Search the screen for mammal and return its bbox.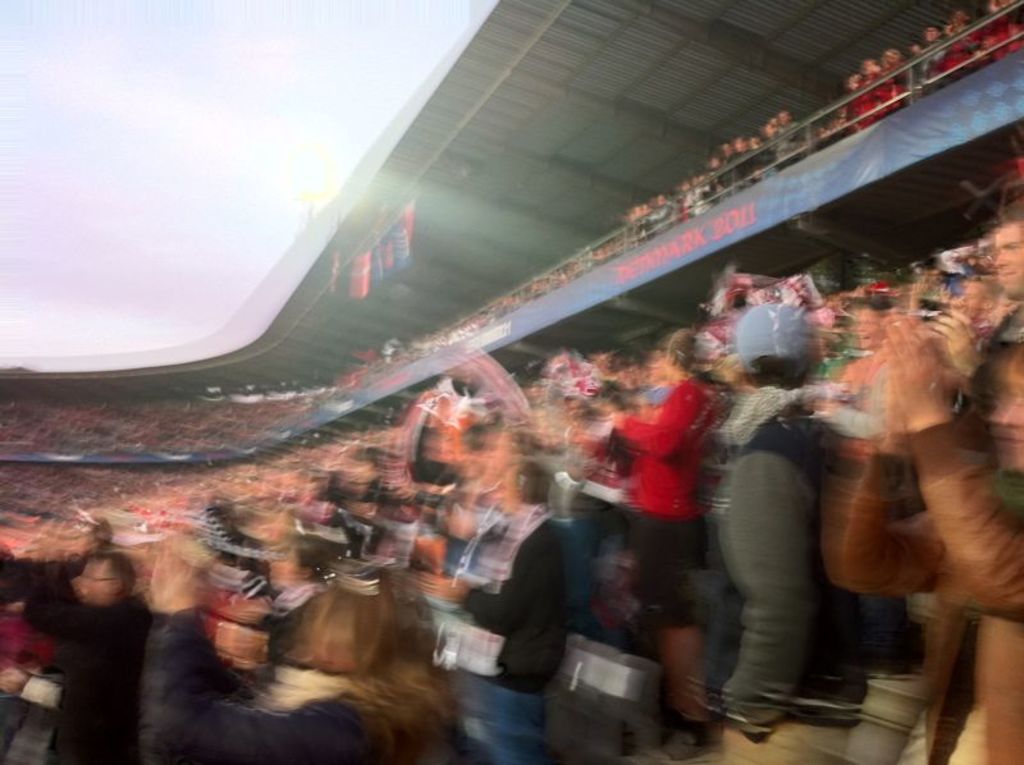
Found: (590,326,726,755).
